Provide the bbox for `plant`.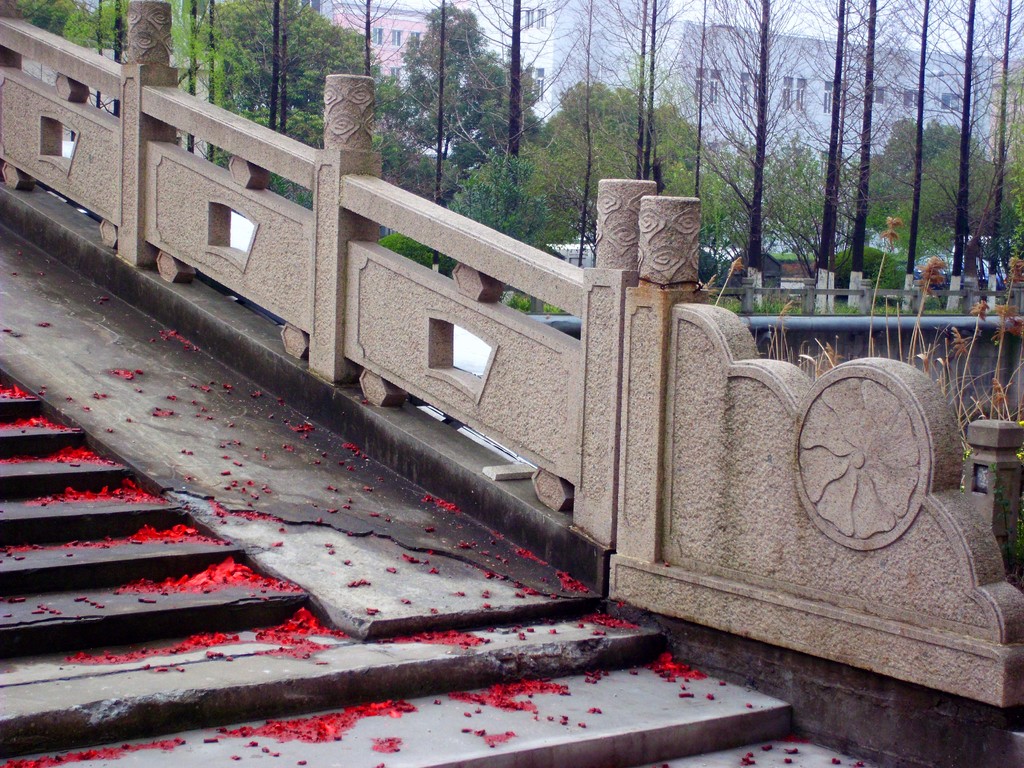
left=831, top=288, right=895, bottom=316.
